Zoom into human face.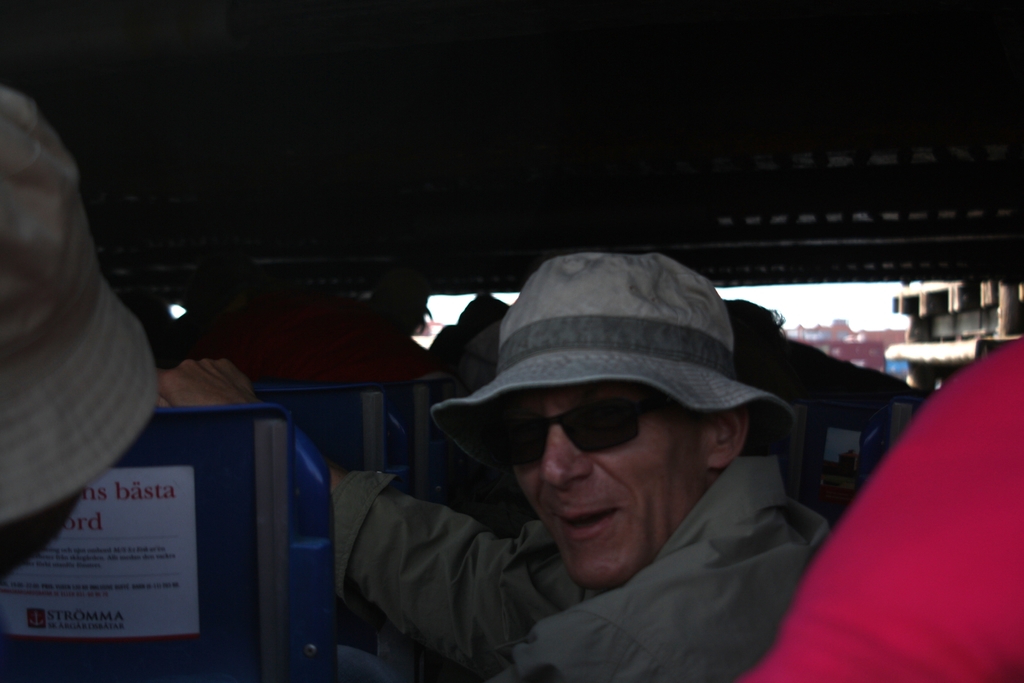
Zoom target: x1=509 y1=383 x2=703 y2=581.
